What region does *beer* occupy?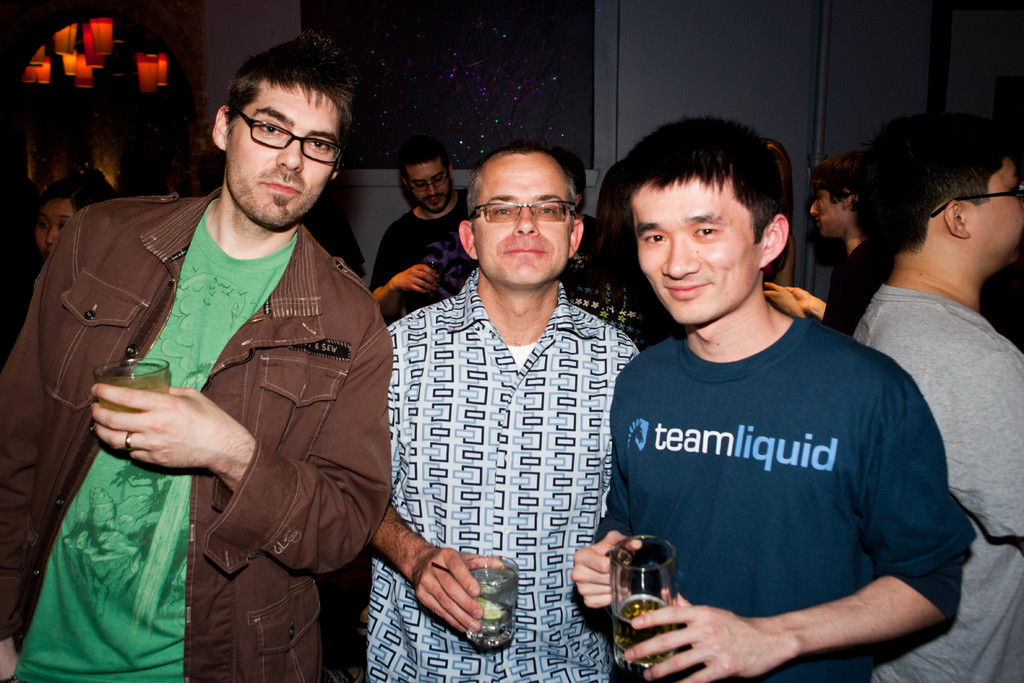
box=[621, 589, 669, 672].
